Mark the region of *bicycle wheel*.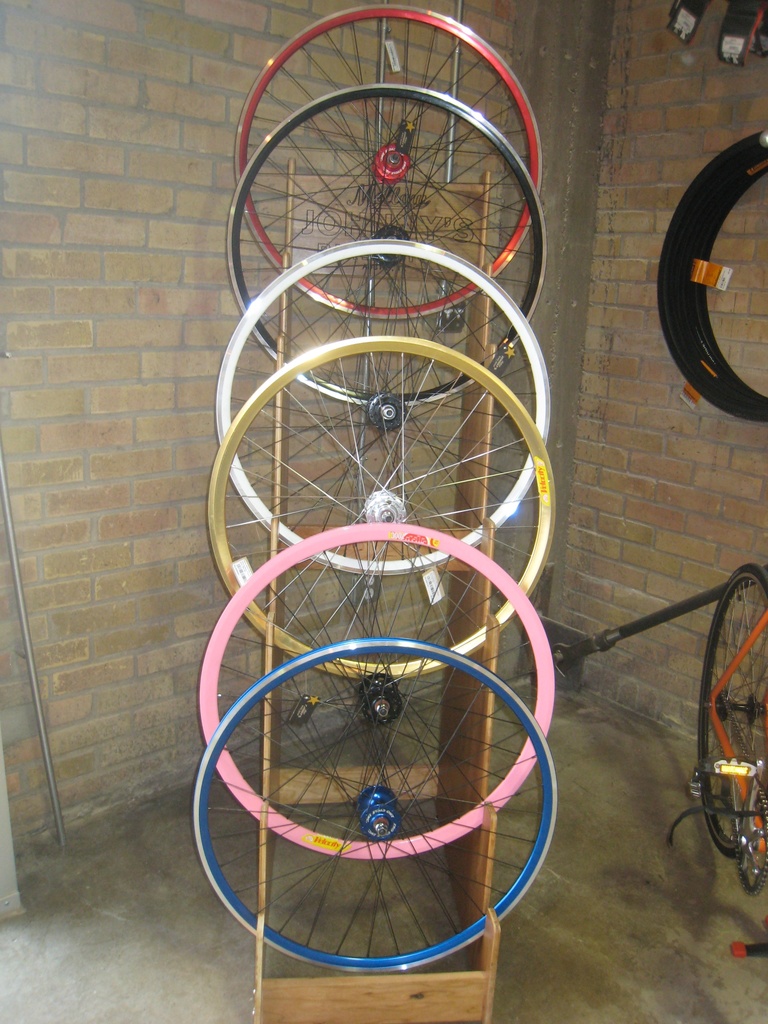
Region: box=[223, 85, 543, 409].
